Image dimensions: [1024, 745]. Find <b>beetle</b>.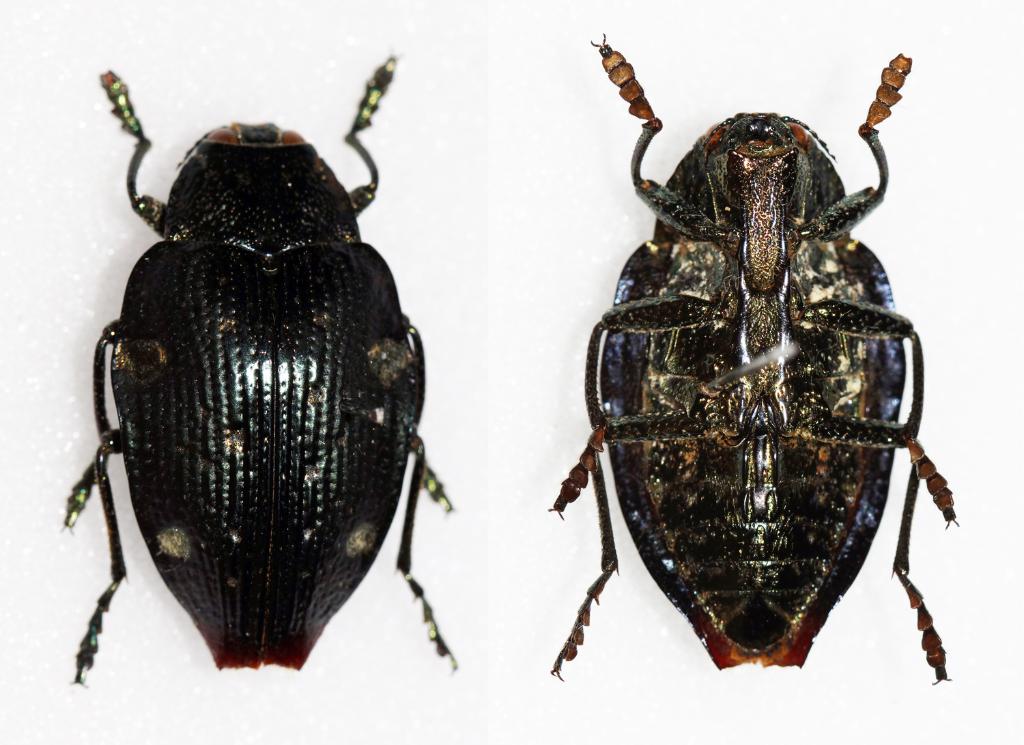
(x1=547, y1=48, x2=953, y2=686).
